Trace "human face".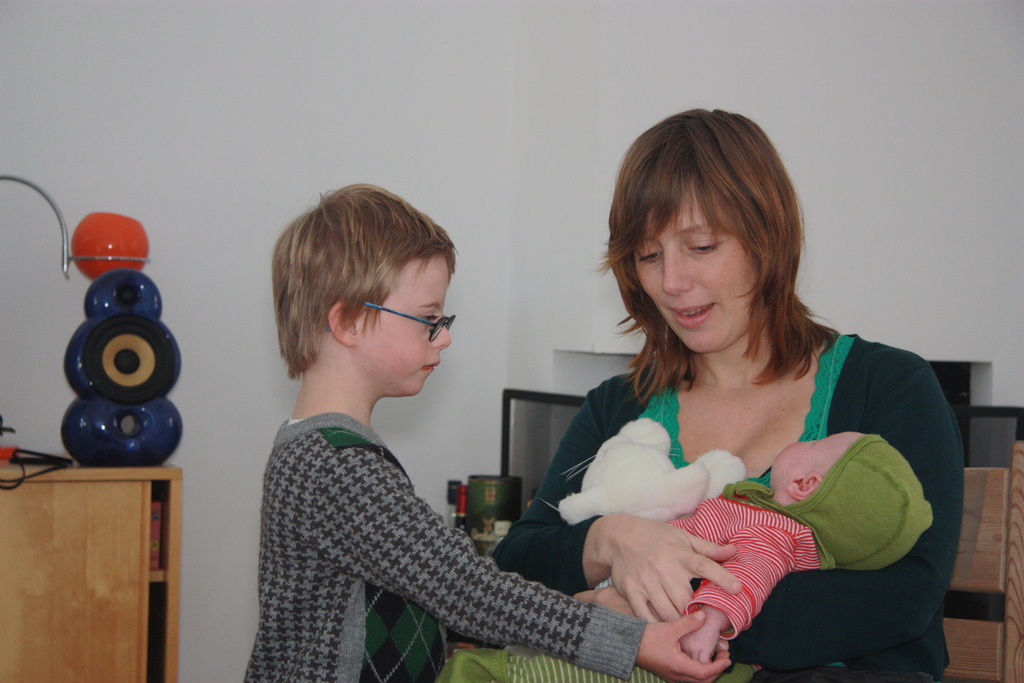
Traced to rect(339, 238, 454, 395).
